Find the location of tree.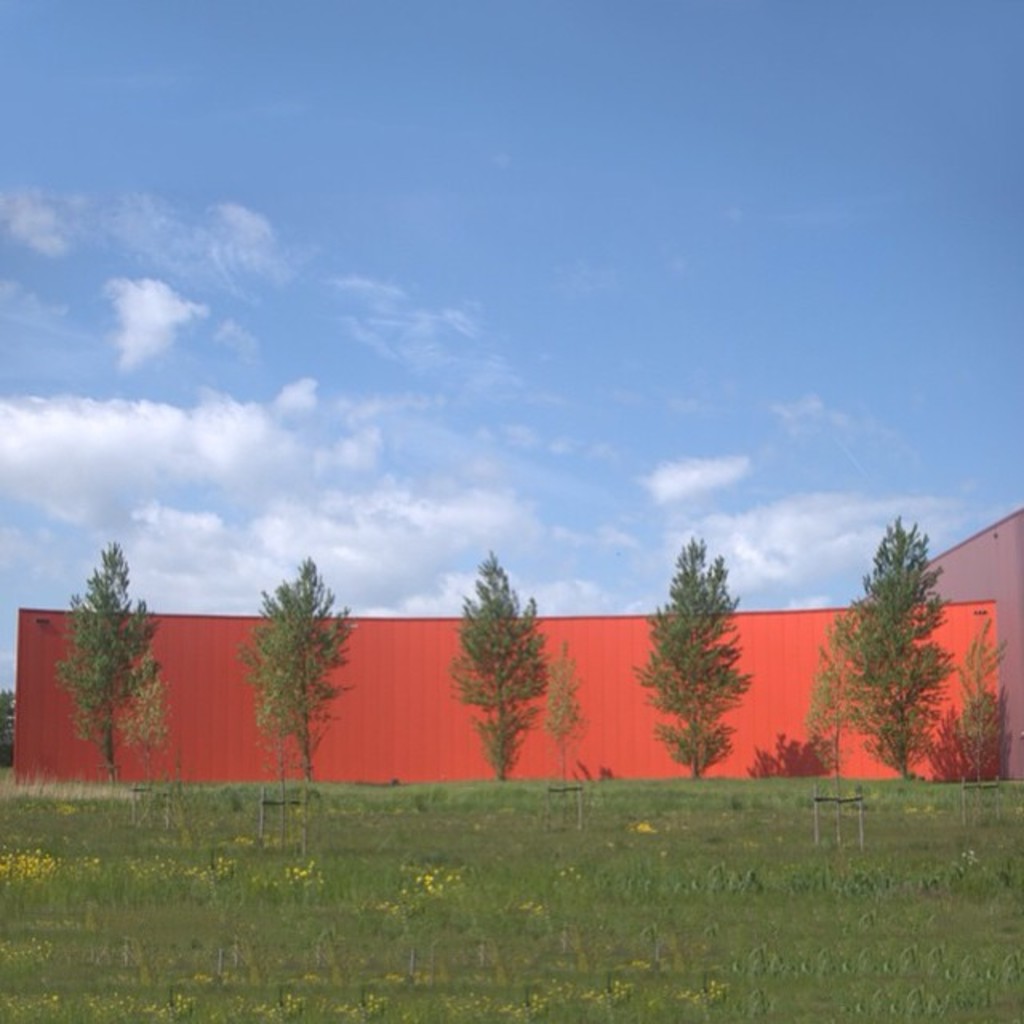
Location: [left=235, top=557, right=355, bottom=779].
